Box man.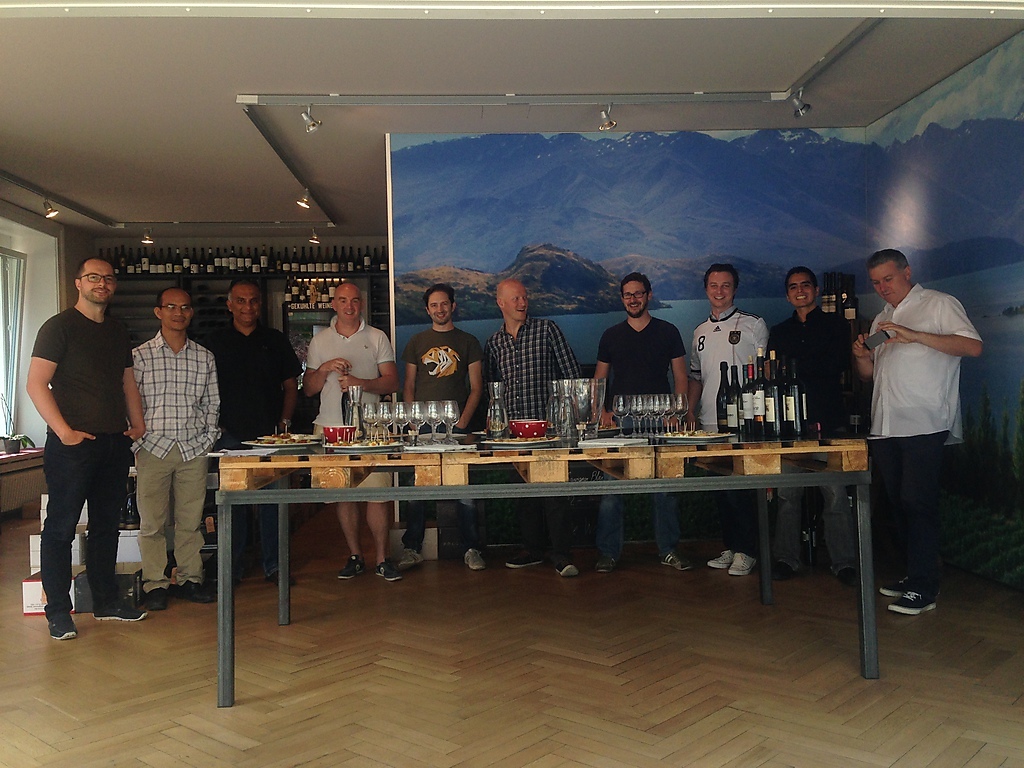
<box>301,284,401,580</box>.
